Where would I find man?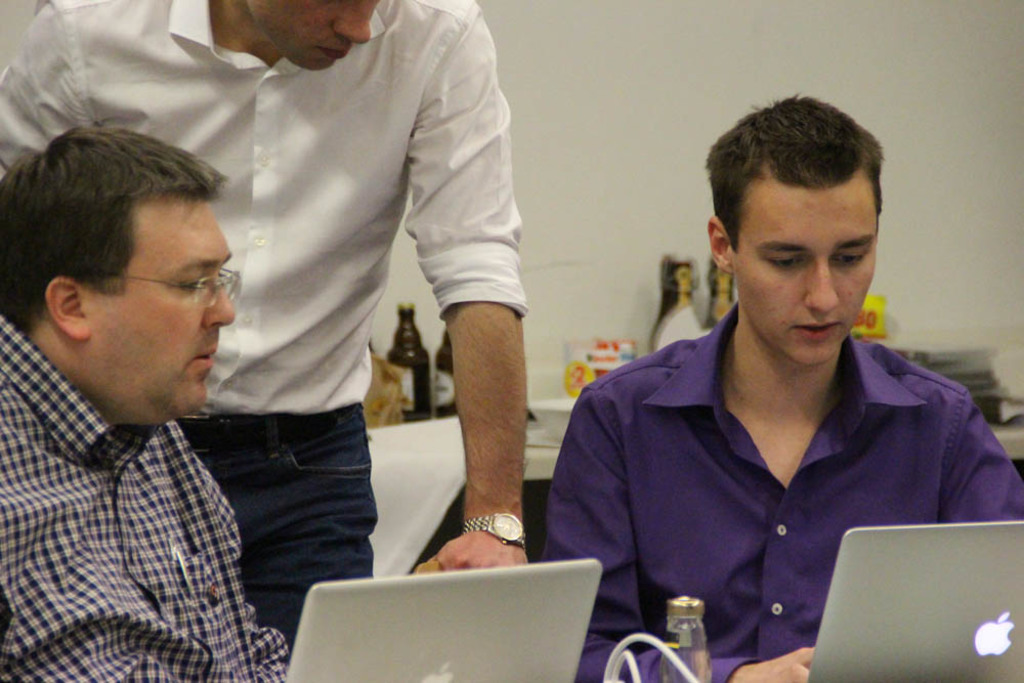
At x1=0 y1=125 x2=295 y2=682.
